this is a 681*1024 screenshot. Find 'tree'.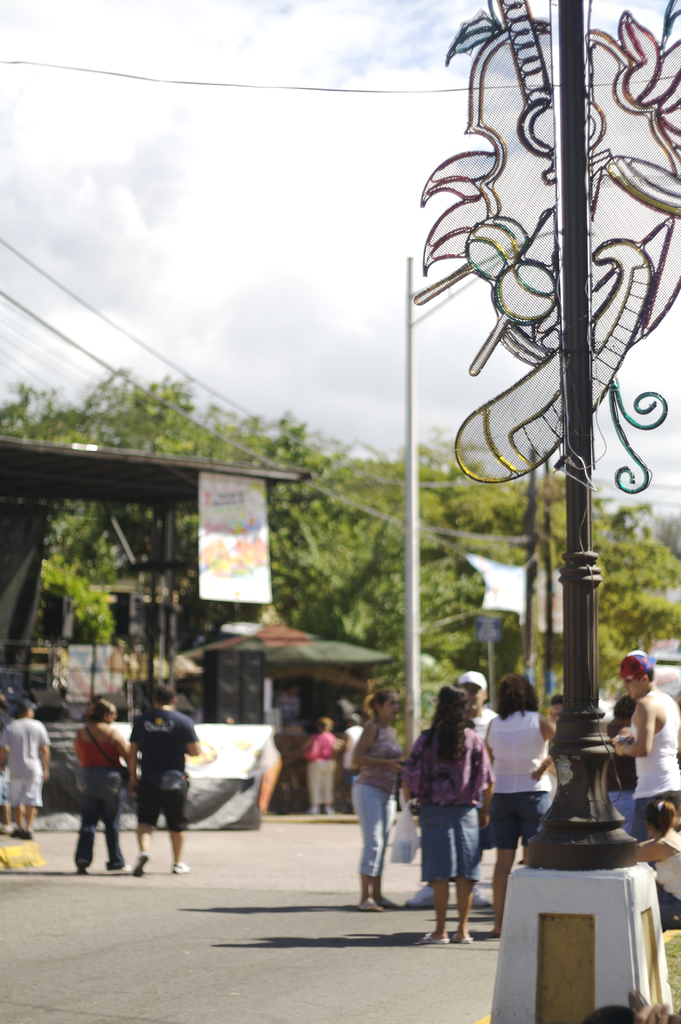
Bounding box: box=[21, 535, 119, 649].
